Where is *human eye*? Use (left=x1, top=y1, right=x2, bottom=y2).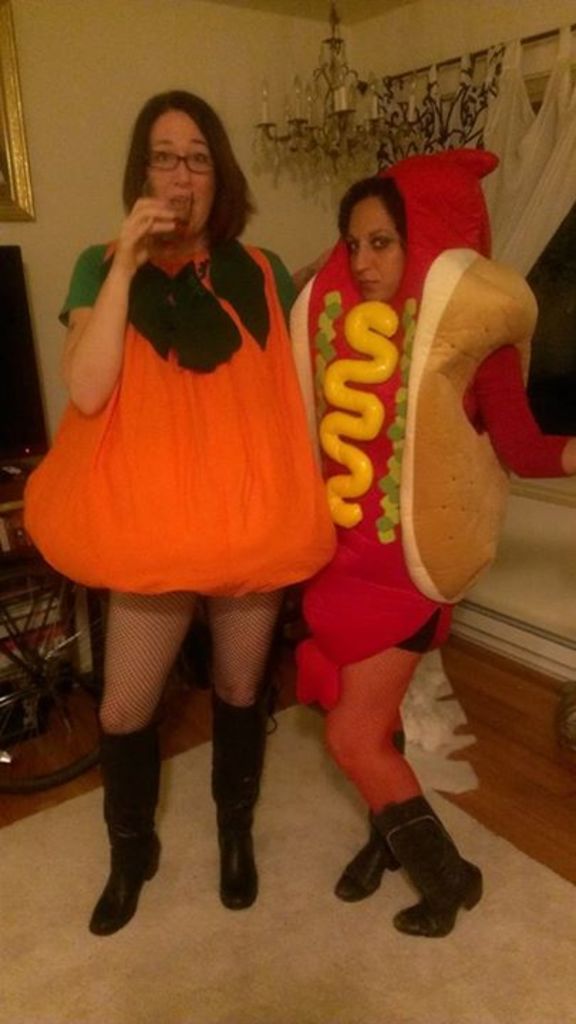
(left=370, top=232, right=397, bottom=253).
